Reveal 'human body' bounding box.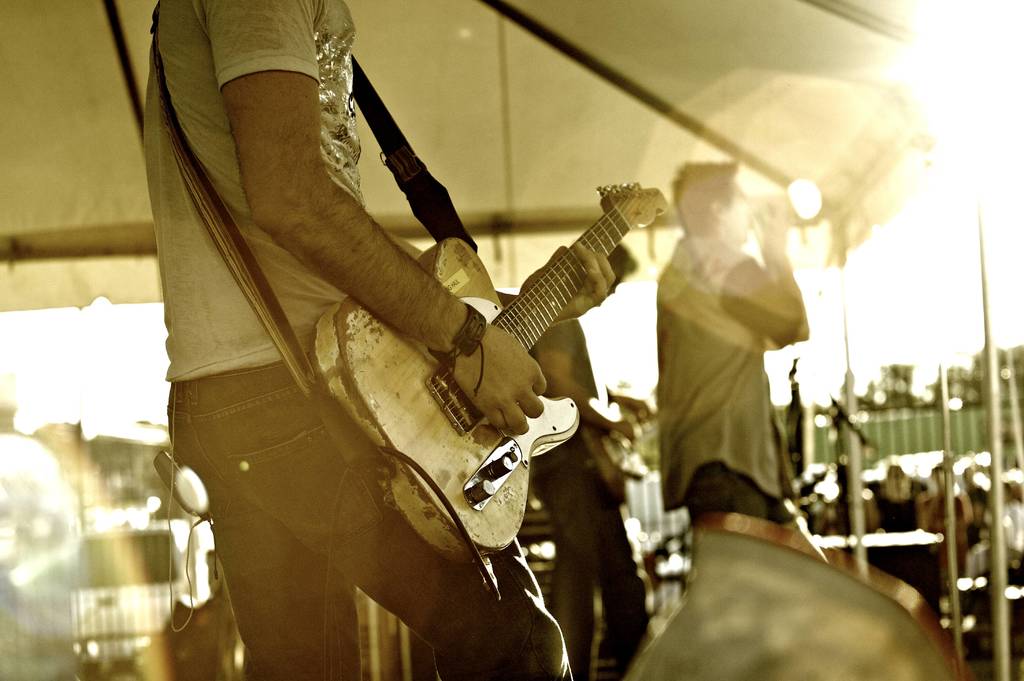
Revealed: (x1=164, y1=0, x2=561, y2=680).
